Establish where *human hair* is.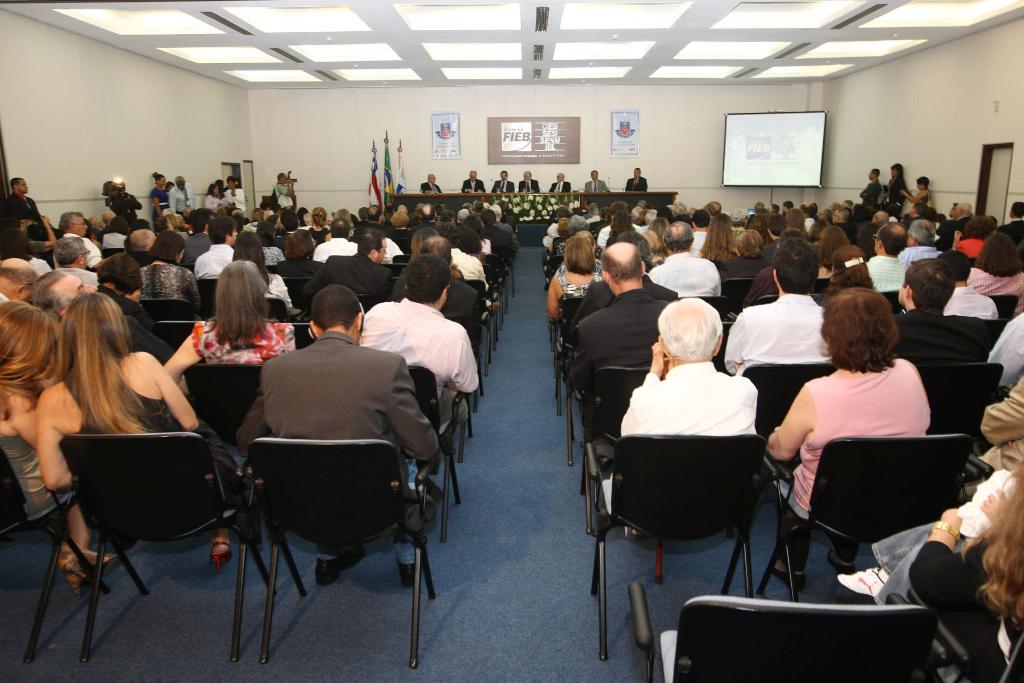
Established at 1013:201:1023:217.
